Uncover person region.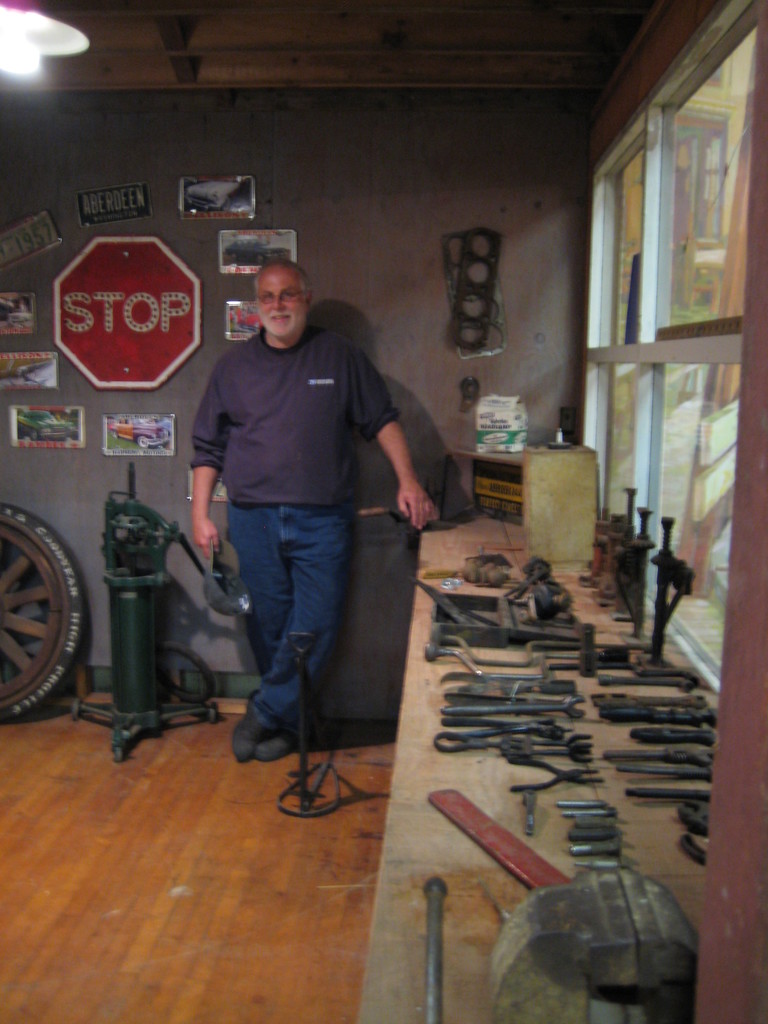
Uncovered: (left=141, top=274, right=391, bottom=802).
